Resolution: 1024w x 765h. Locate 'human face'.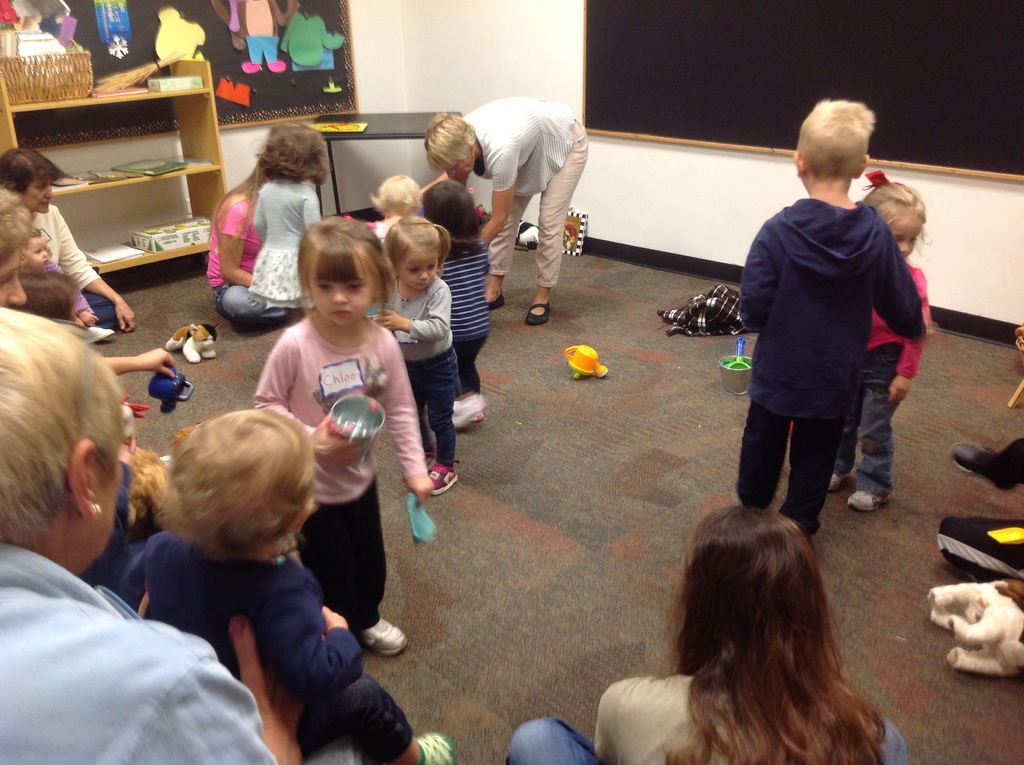
(24, 234, 47, 259).
